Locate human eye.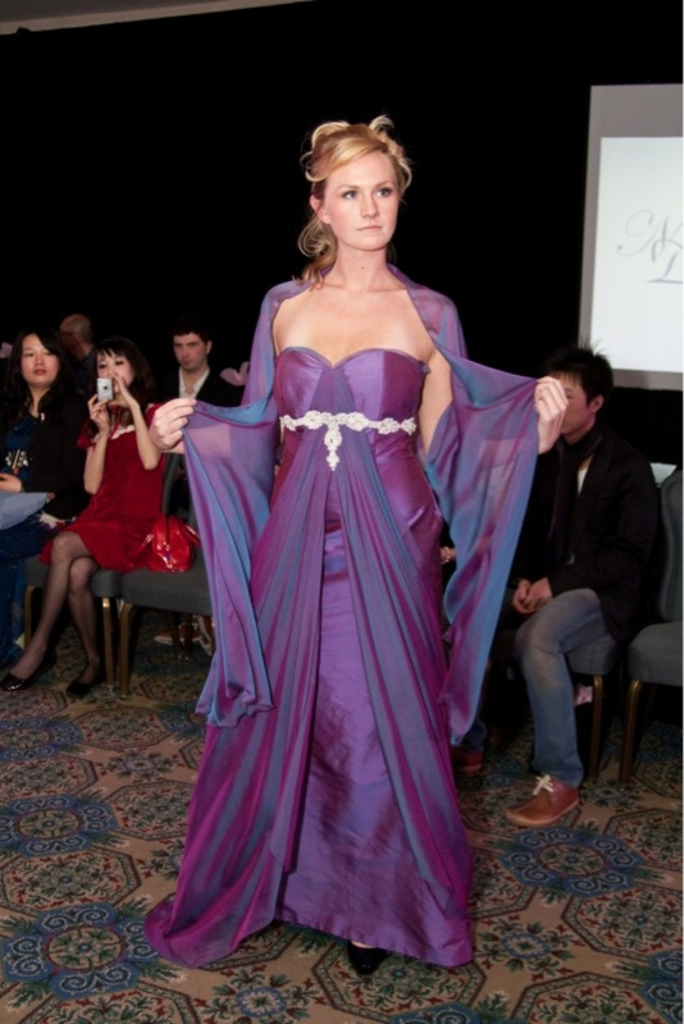
Bounding box: region(172, 343, 182, 351).
